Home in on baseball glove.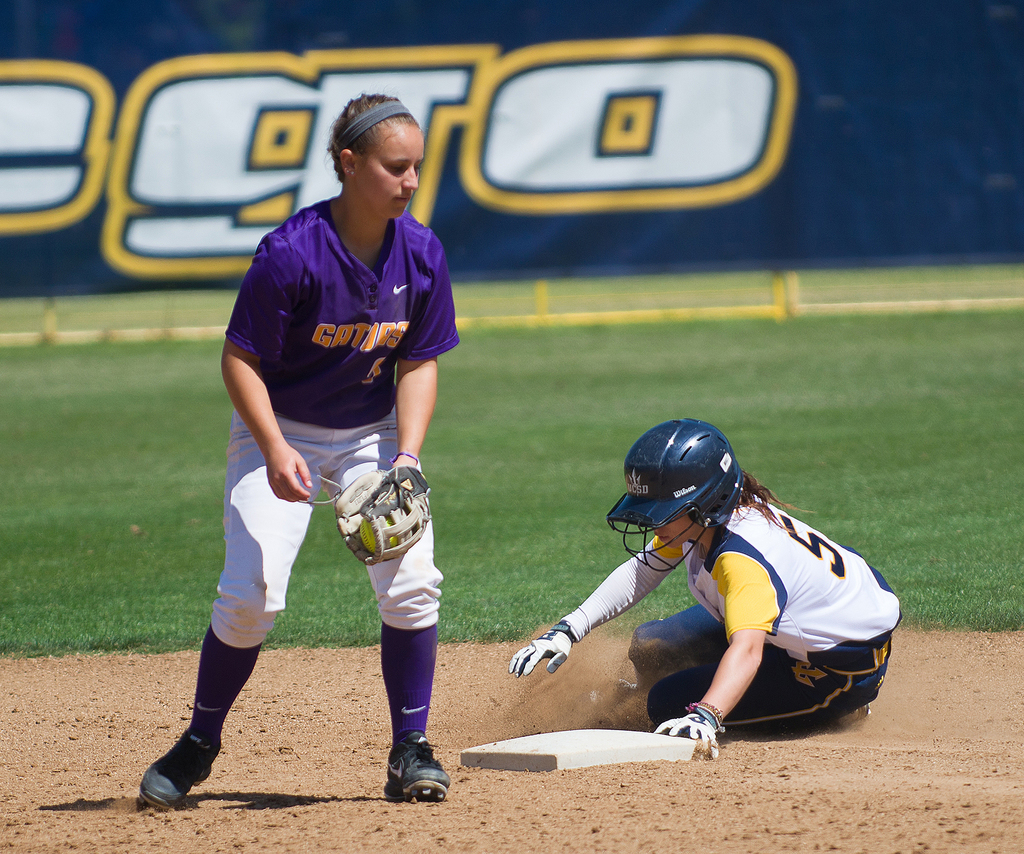
Homed in at 506, 616, 584, 679.
